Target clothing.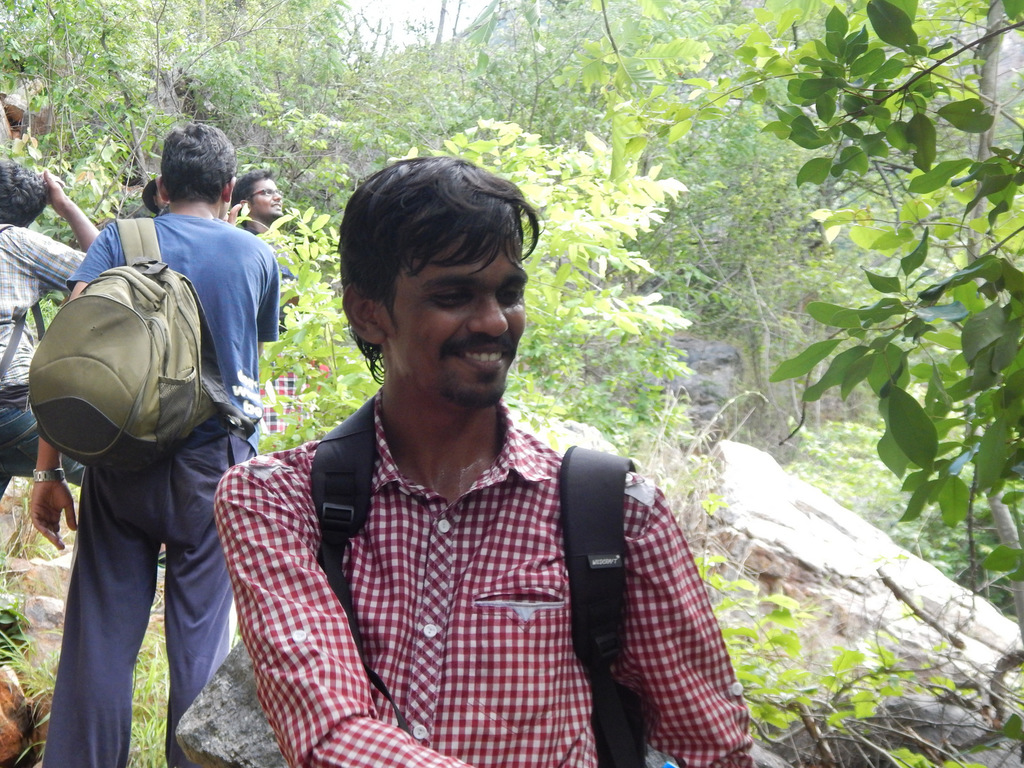
Target region: [220, 353, 697, 765].
